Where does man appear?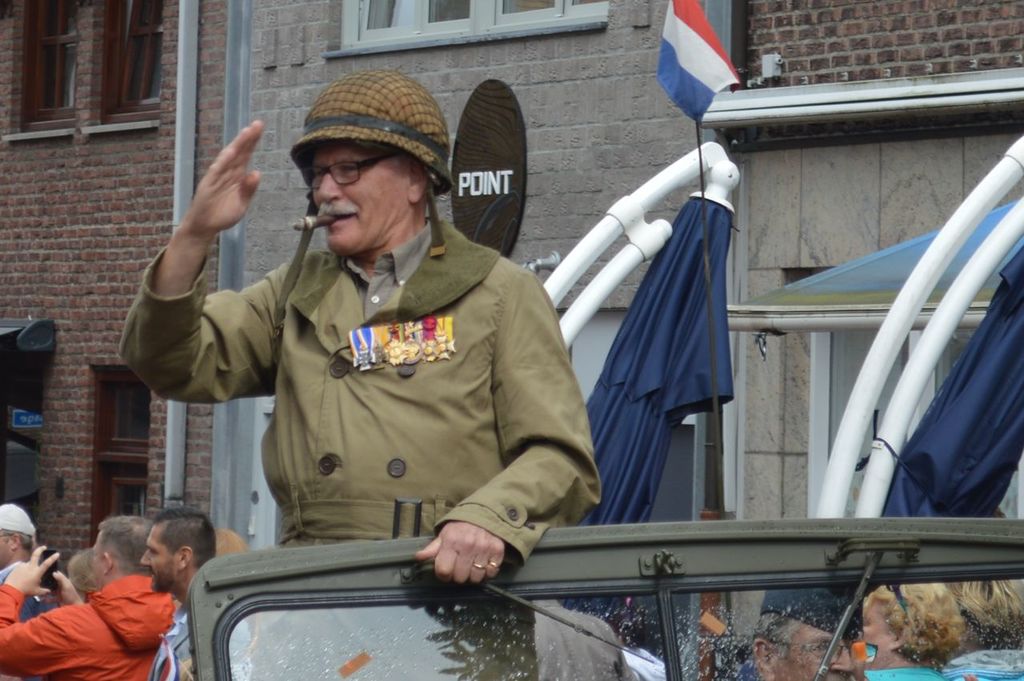
Appears at 0 499 42 622.
